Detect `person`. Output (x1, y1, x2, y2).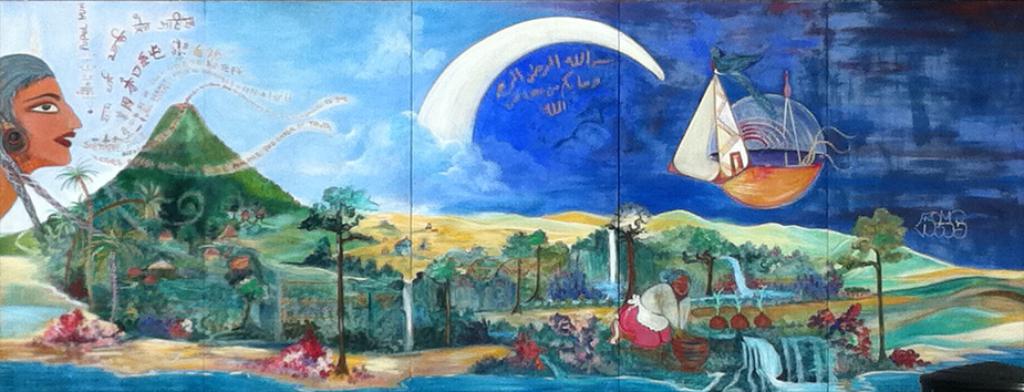
(4, 49, 101, 257).
